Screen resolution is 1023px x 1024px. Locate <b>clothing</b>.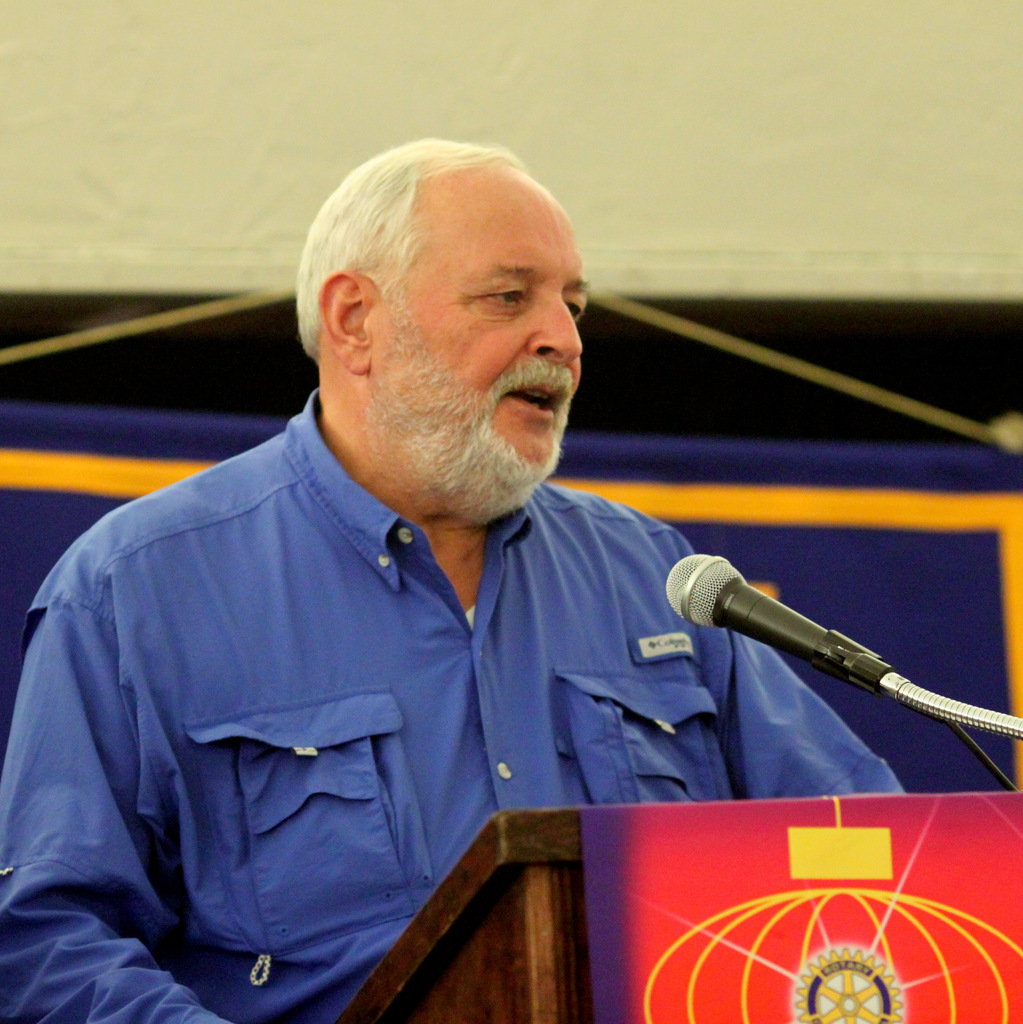
pyautogui.locateOnScreen(0, 396, 789, 1005).
